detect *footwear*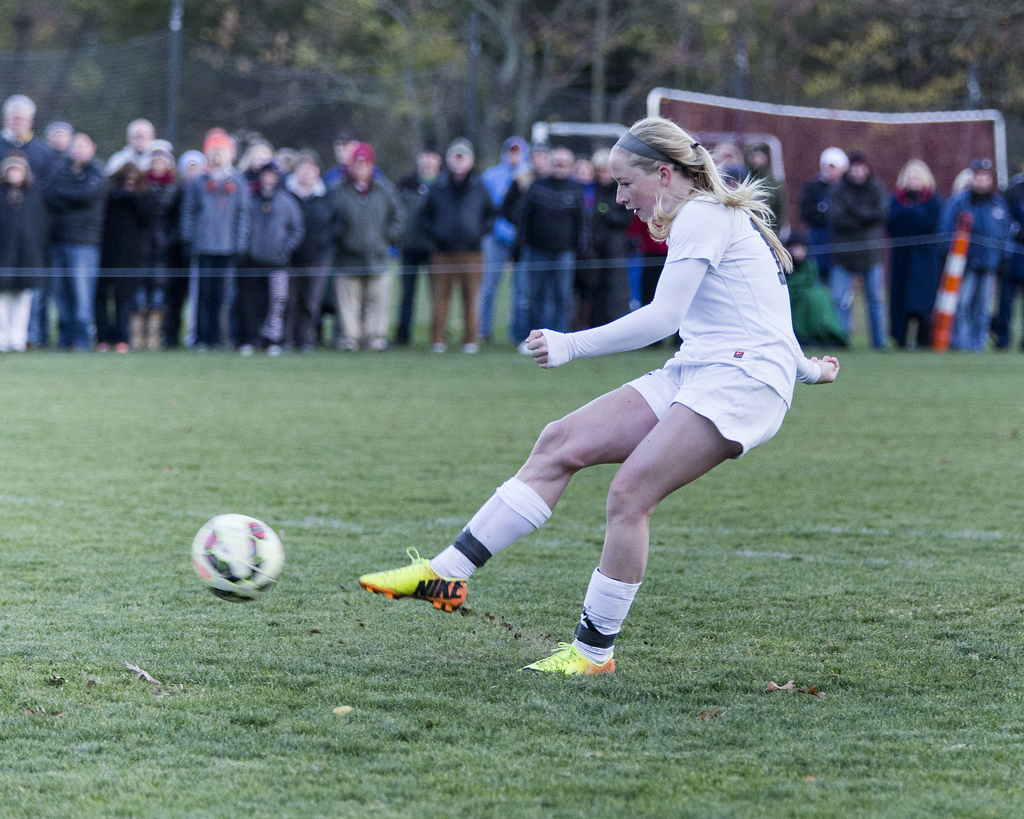
262 344 282 356
